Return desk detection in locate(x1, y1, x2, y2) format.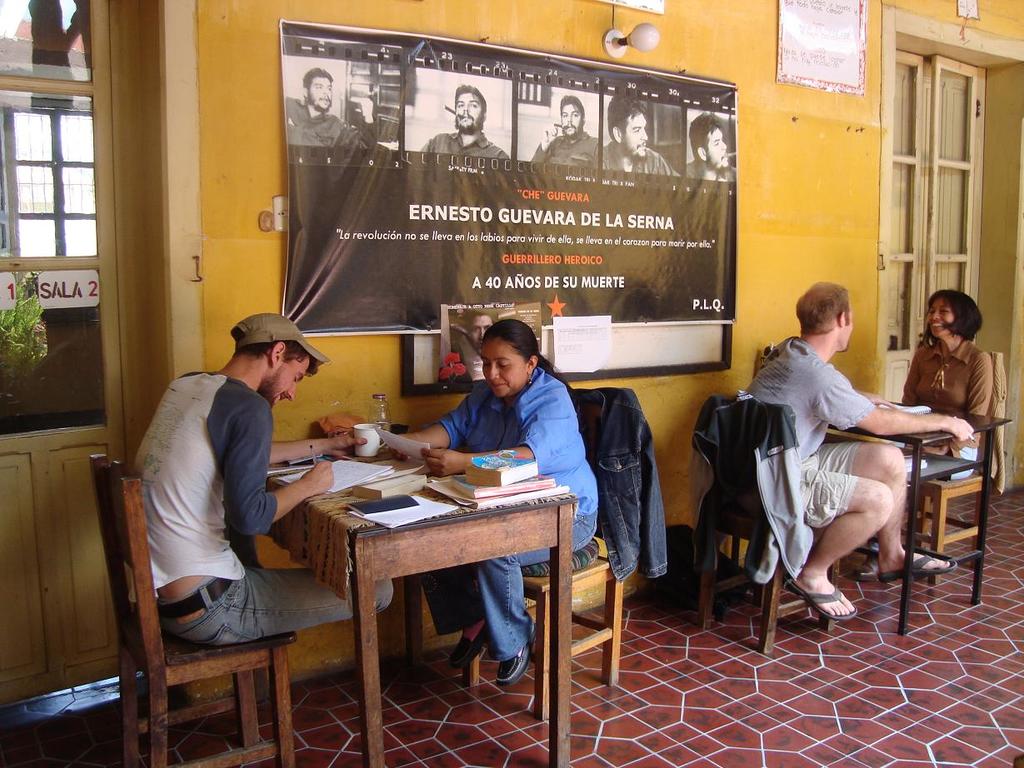
locate(825, 404, 1012, 636).
